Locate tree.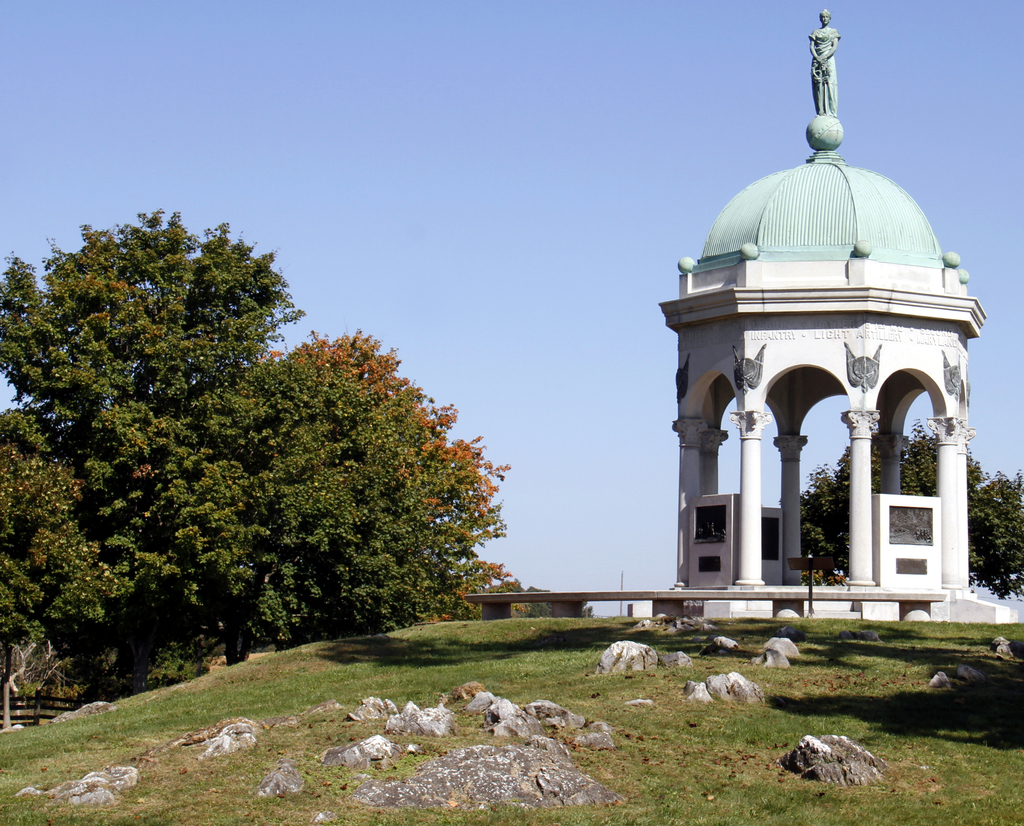
Bounding box: <bbox>792, 414, 1023, 604</bbox>.
